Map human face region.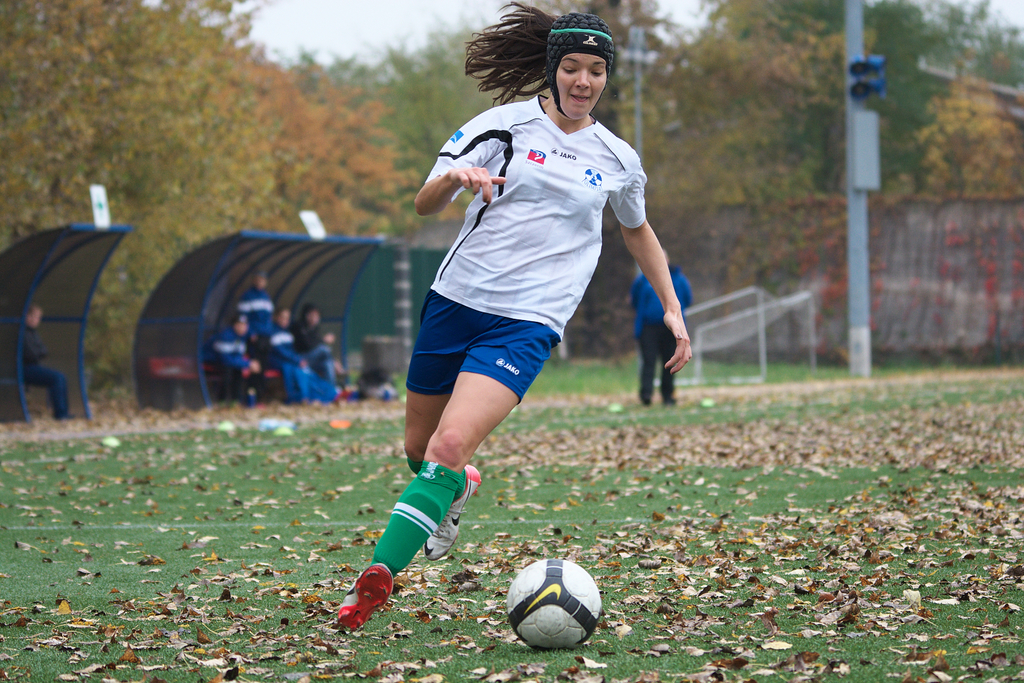
Mapped to BBox(254, 277, 266, 289).
